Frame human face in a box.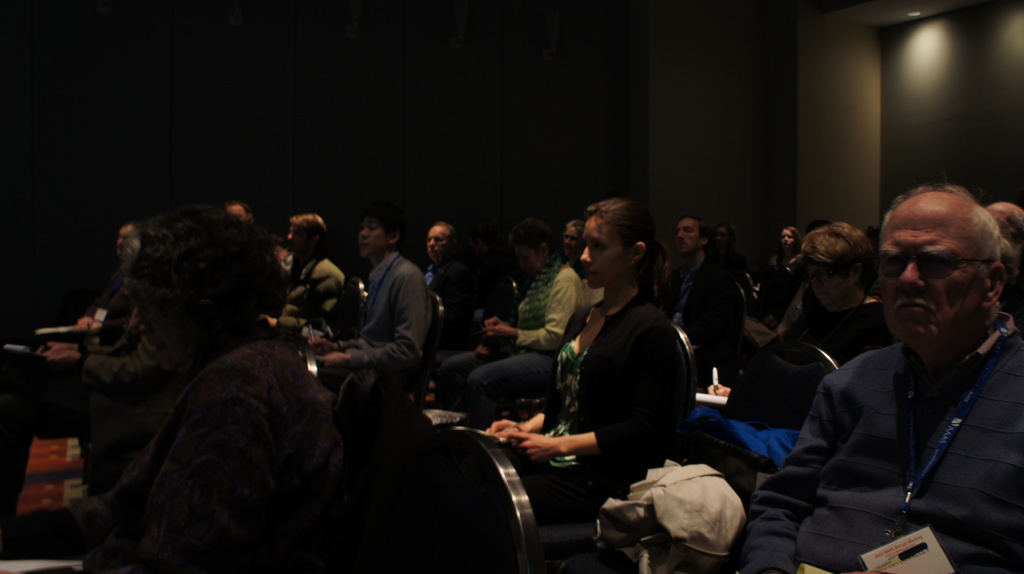
Rect(811, 269, 844, 296).
